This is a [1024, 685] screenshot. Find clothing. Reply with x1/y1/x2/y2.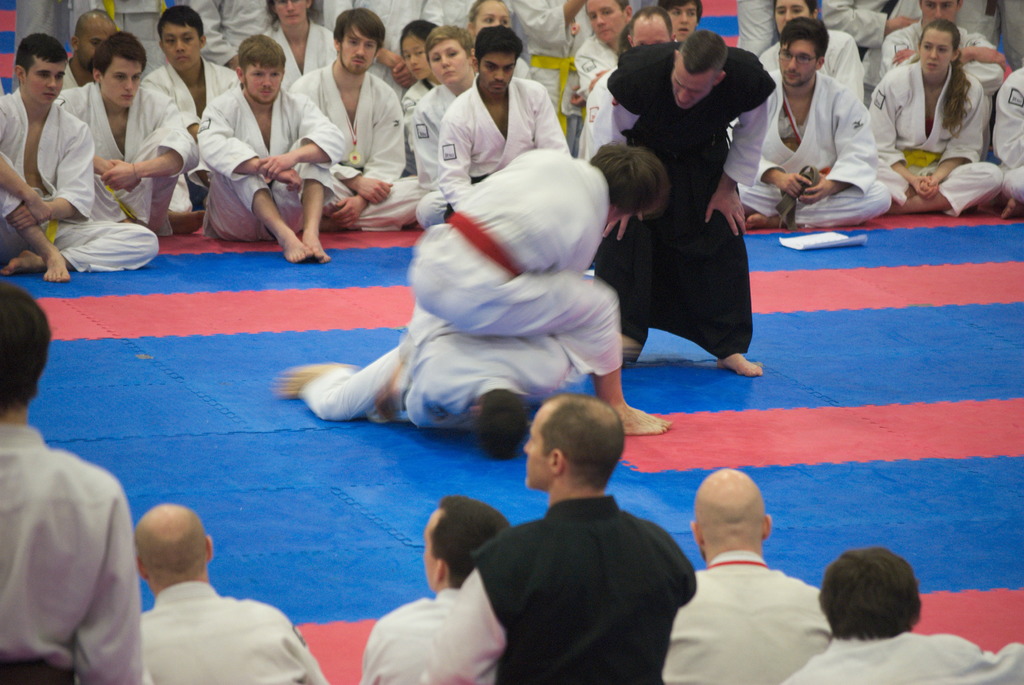
406/135/673/378.
